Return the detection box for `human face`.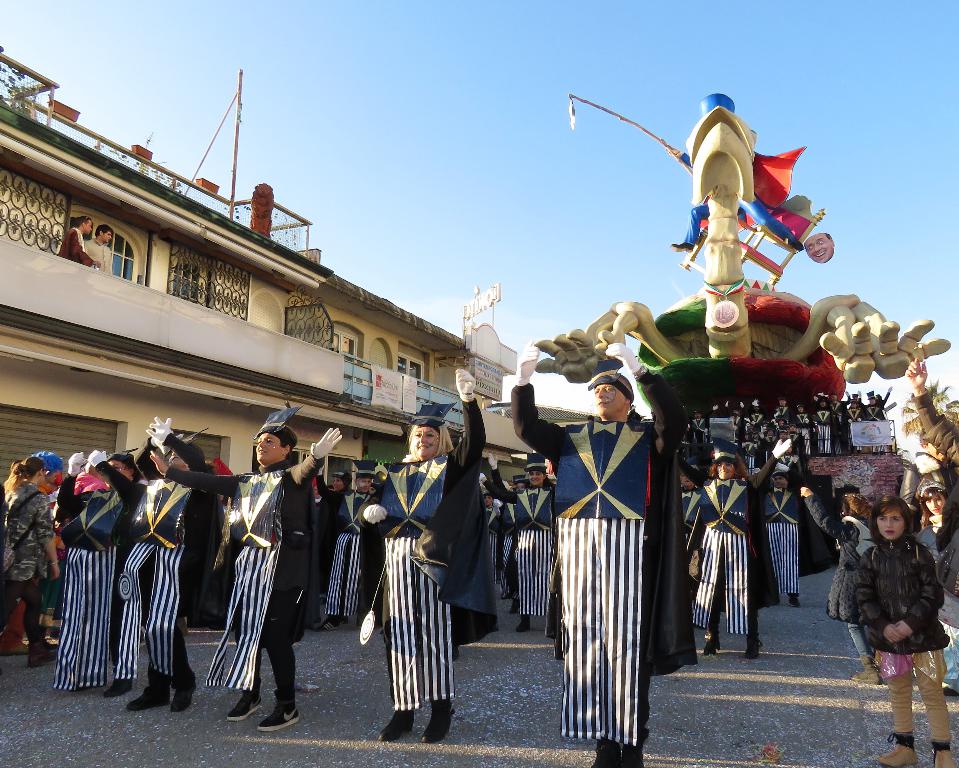
bbox=(716, 461, 735, 478).
